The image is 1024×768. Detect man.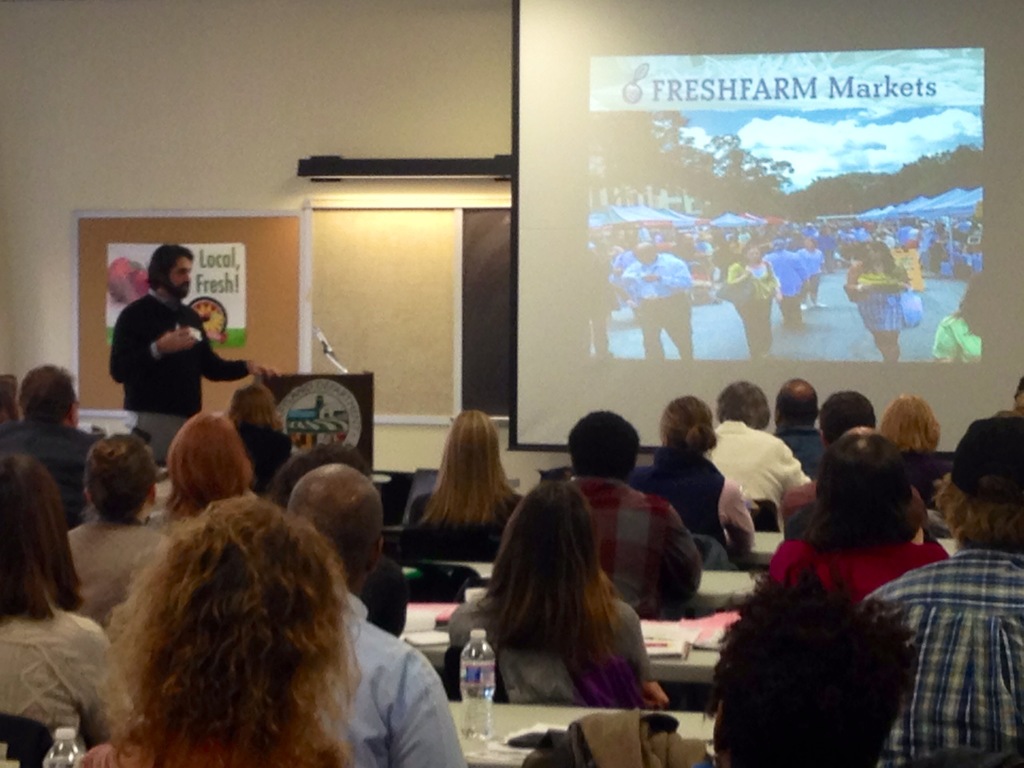
Detection: detection(106, 244, 282, 460).
